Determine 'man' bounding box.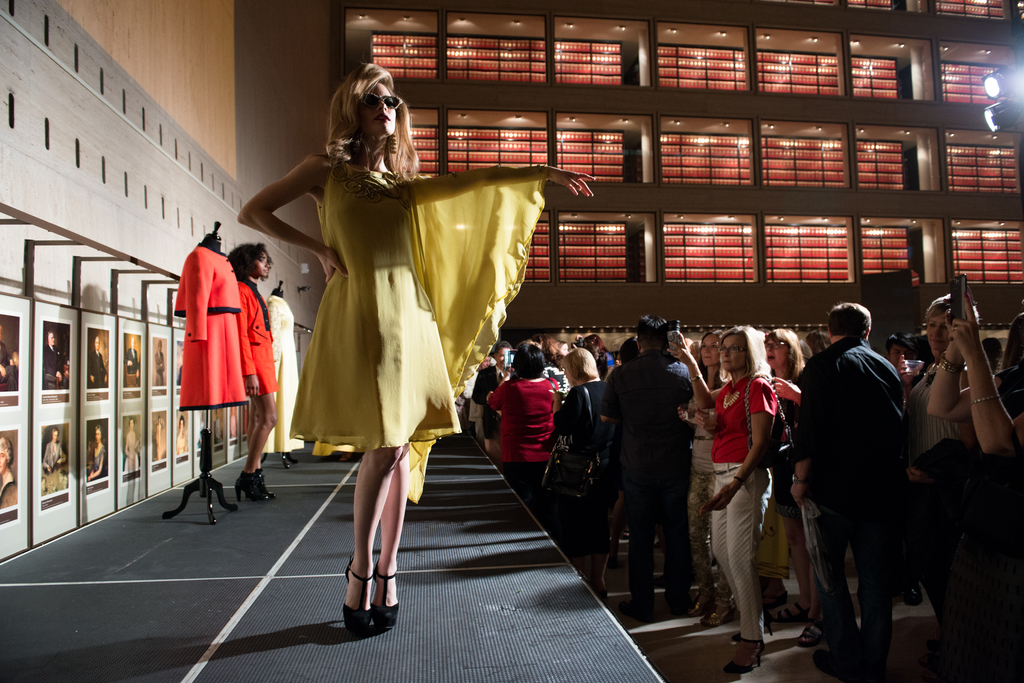
Determined: locate(473, 341, 515, 456).
